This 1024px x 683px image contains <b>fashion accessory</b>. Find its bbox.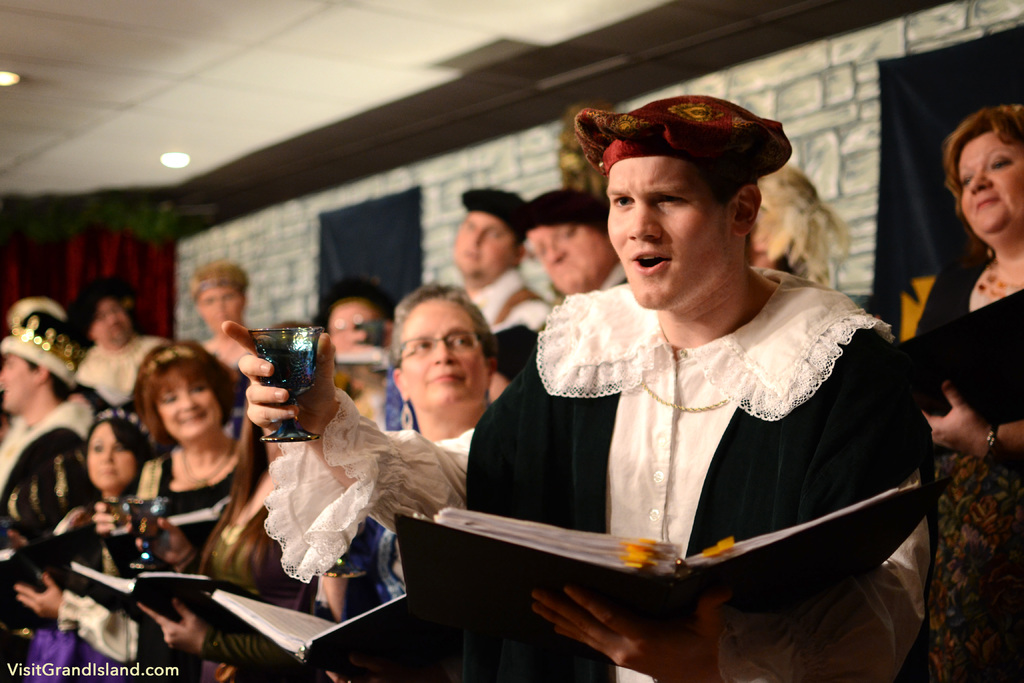
pyautogui.locateOnScreen(74, 273, 134, 334).
